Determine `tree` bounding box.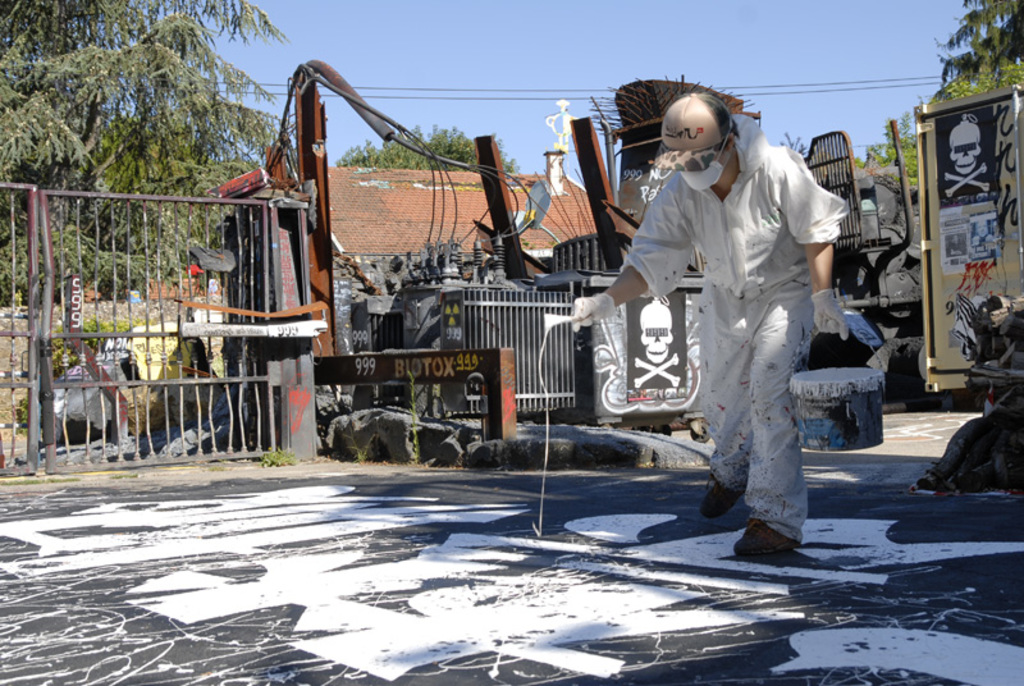
Determined: detection(942, 6, 1020, 83).
